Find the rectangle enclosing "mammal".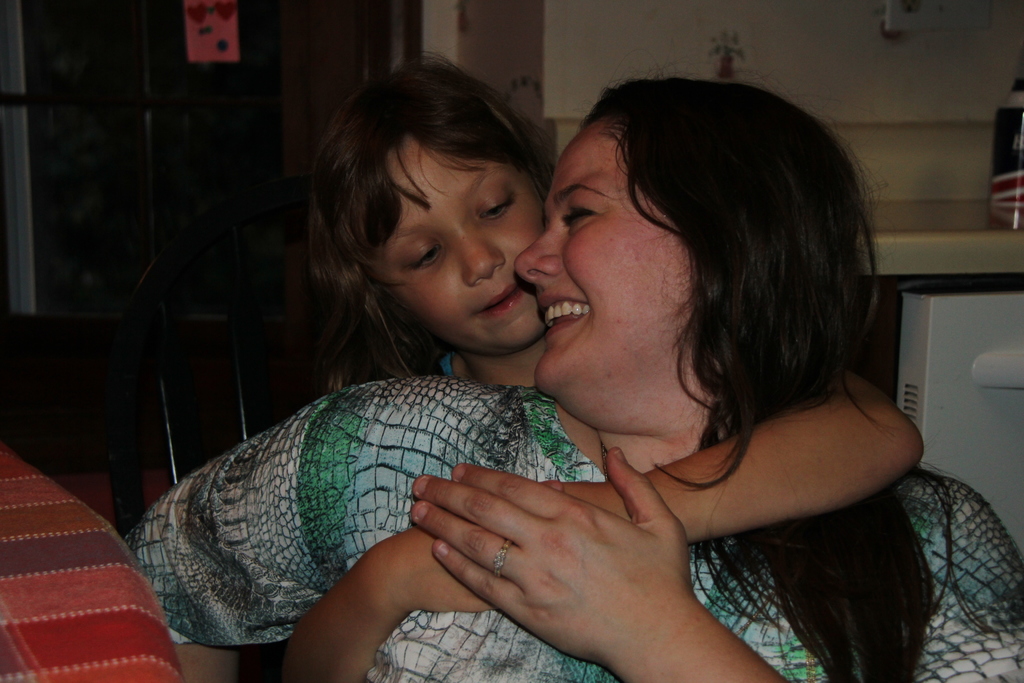
pyautogui.locateOnScreen(303, 48, 922, 682).
